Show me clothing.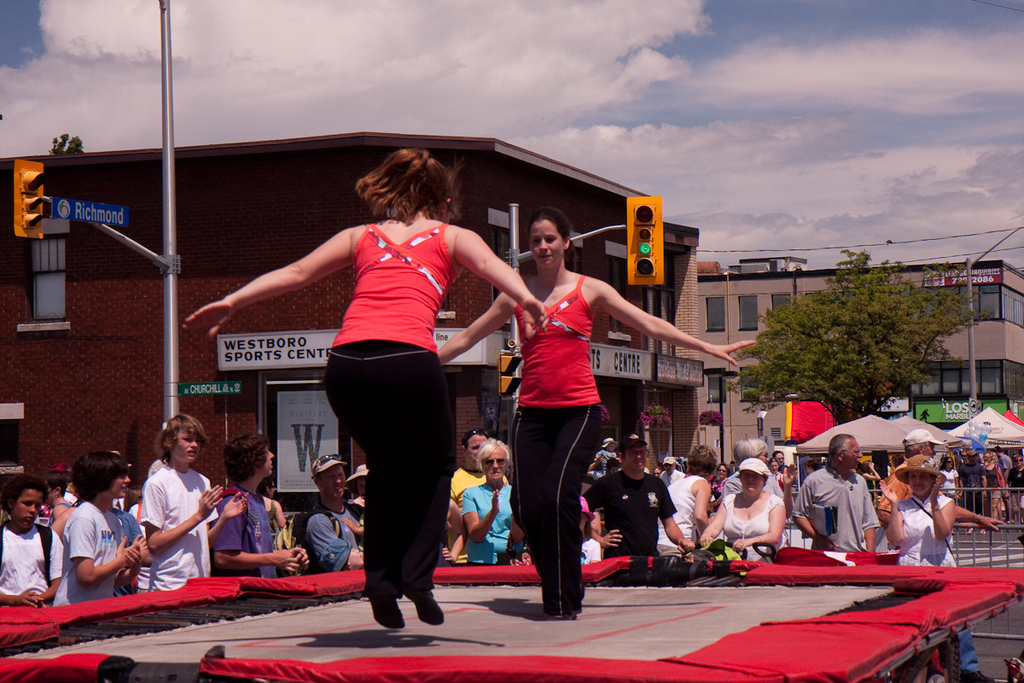
clothing is here: 108 508 140 542.
